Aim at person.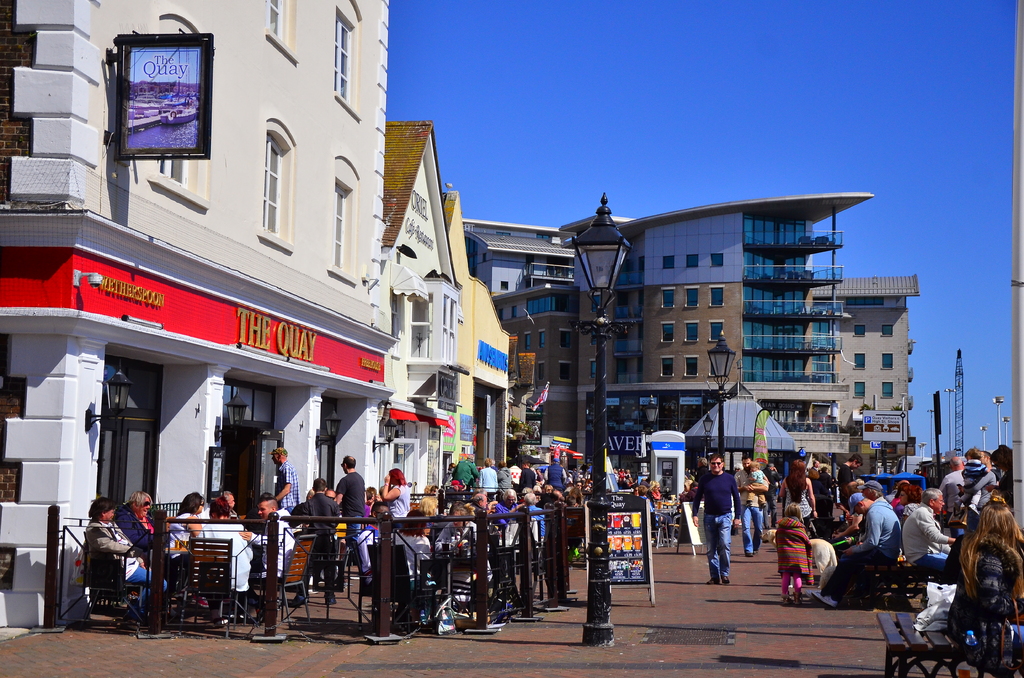
Aimed at [330, 451, 368, 583].
